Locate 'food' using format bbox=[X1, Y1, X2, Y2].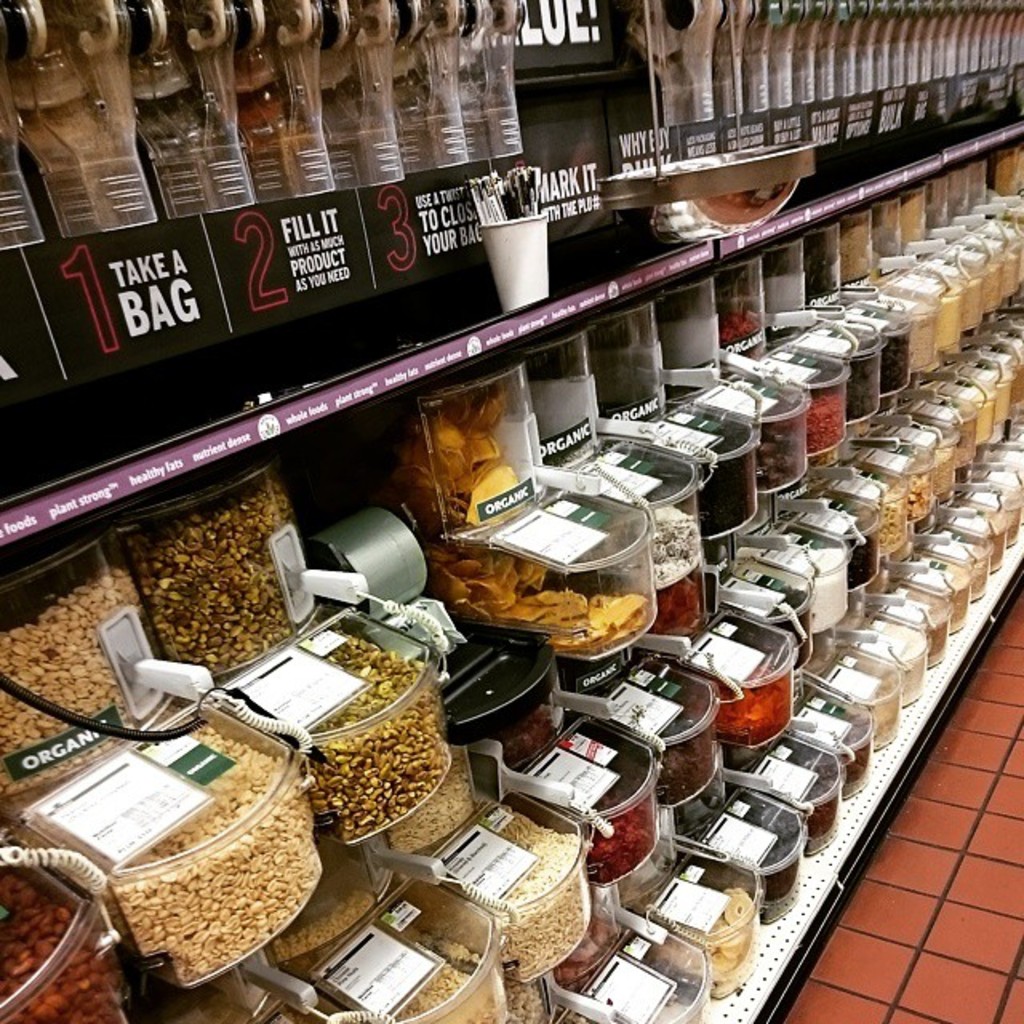
bbox=[656, 888, 754, 997].
